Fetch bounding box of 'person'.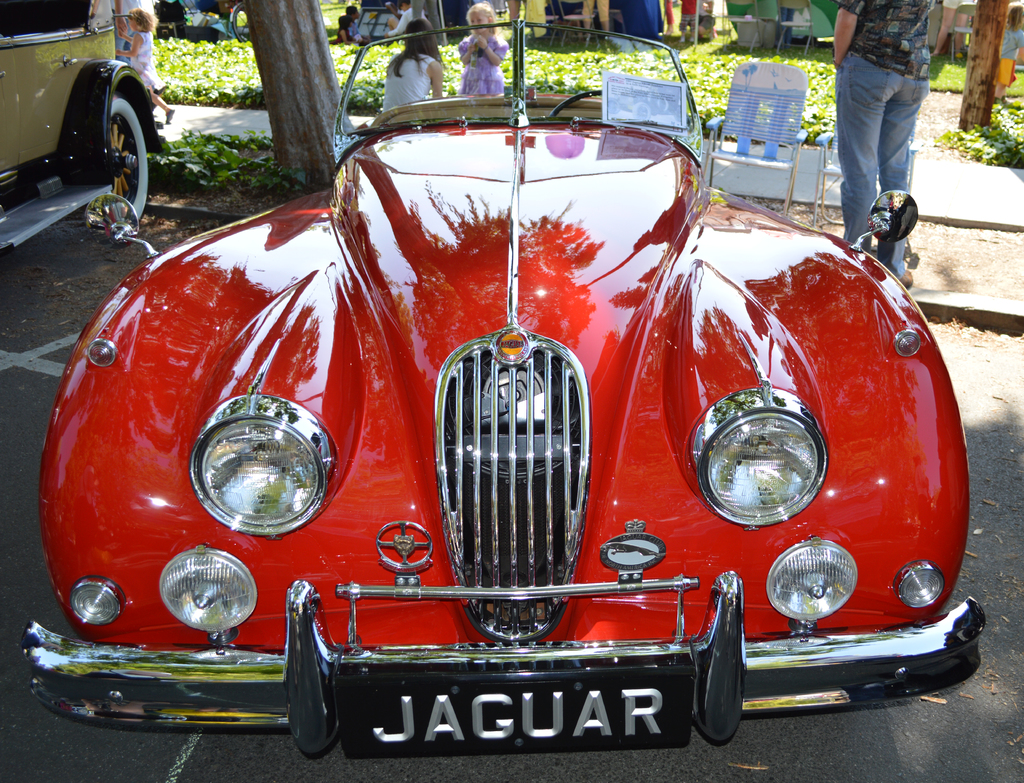
Bbox: [x1=829, y1=0, x2=932, y2=277].
